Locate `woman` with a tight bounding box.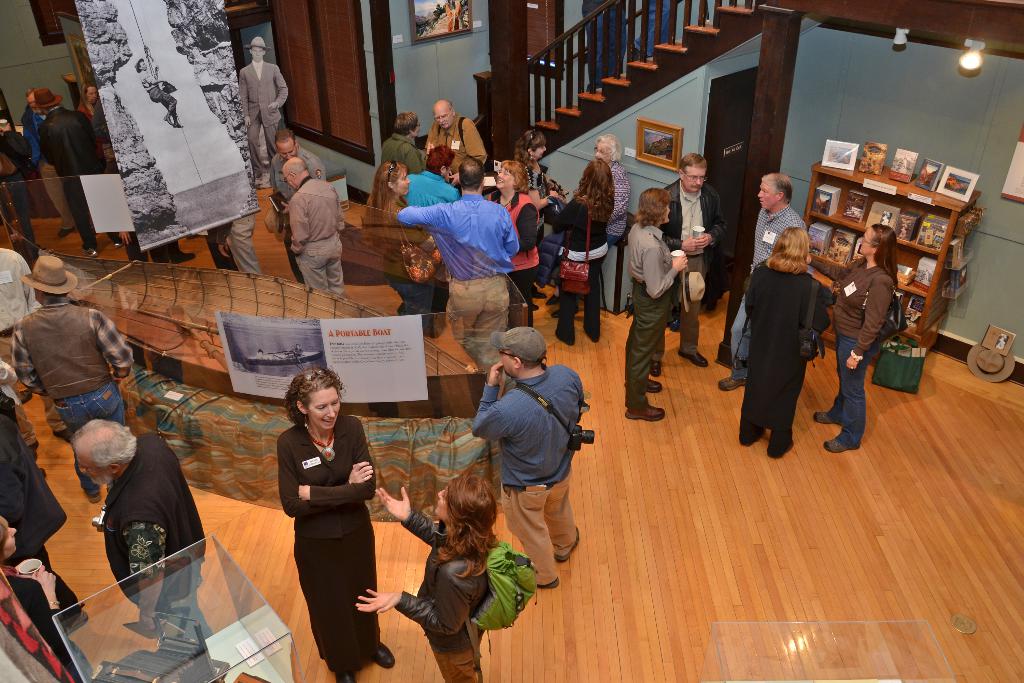
[x1=620, y1=187, x2=691, y2=422].
